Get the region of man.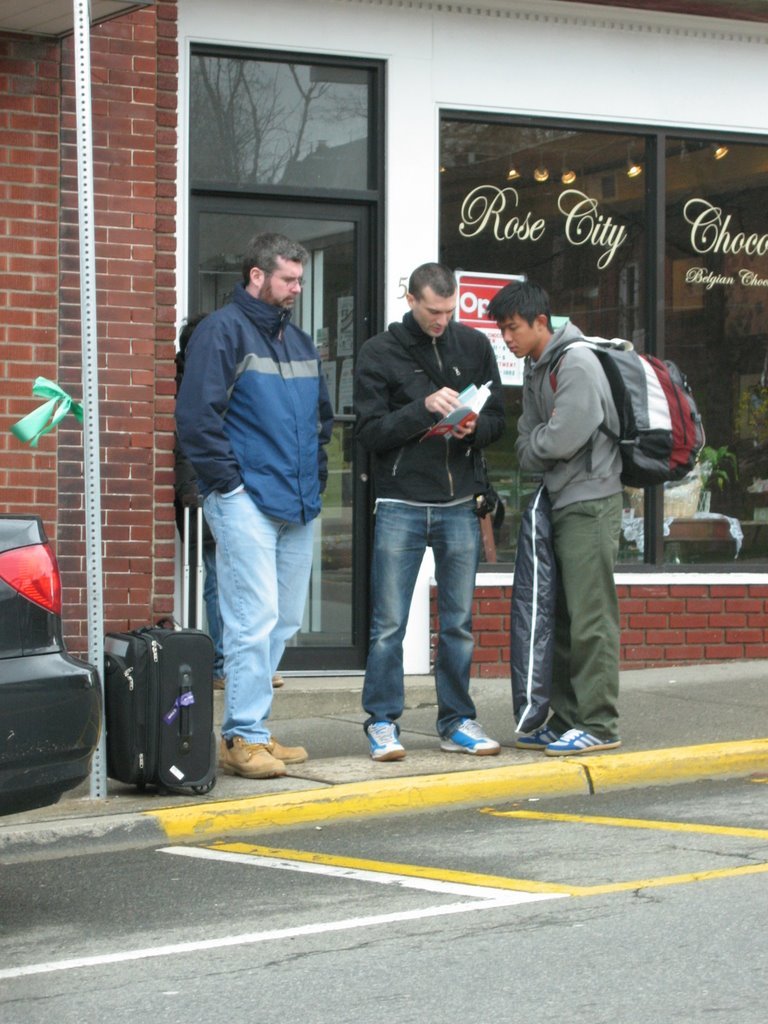
x1=174 y1=211 x2=347 y2=778.
